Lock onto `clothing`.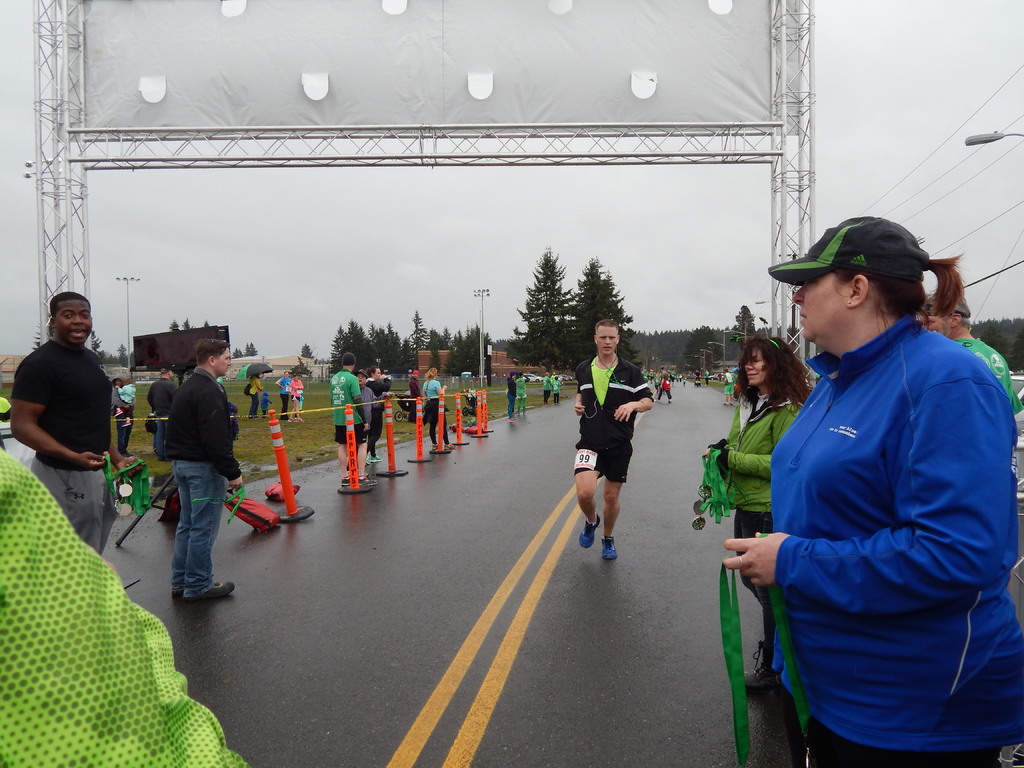
Locked: (4, 335, 111, 557).
